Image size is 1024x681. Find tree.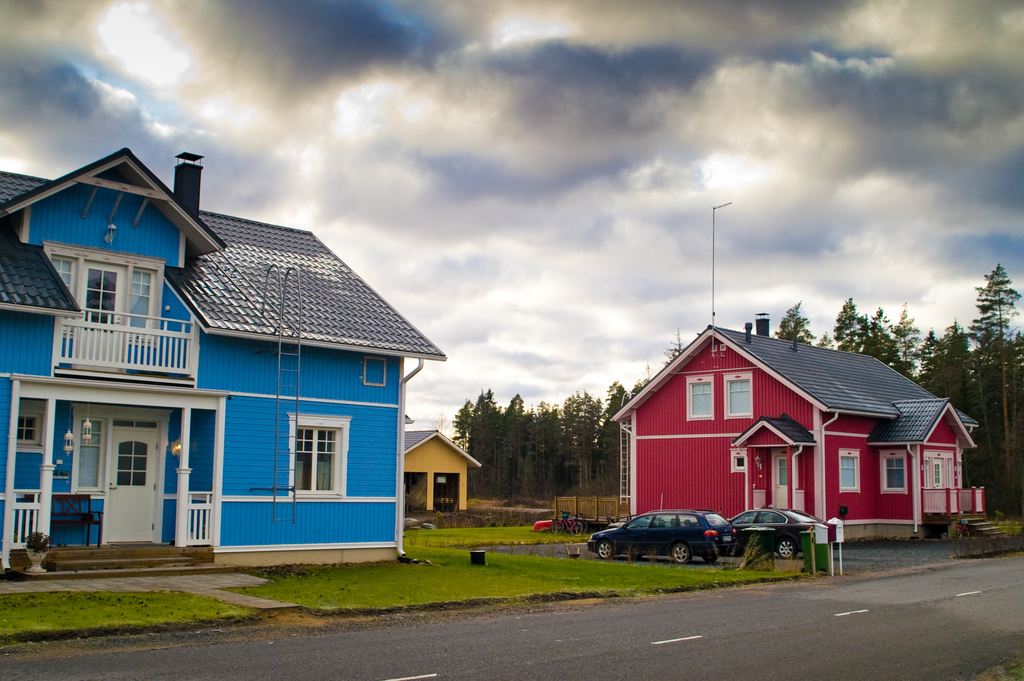
916 326 948 391.
